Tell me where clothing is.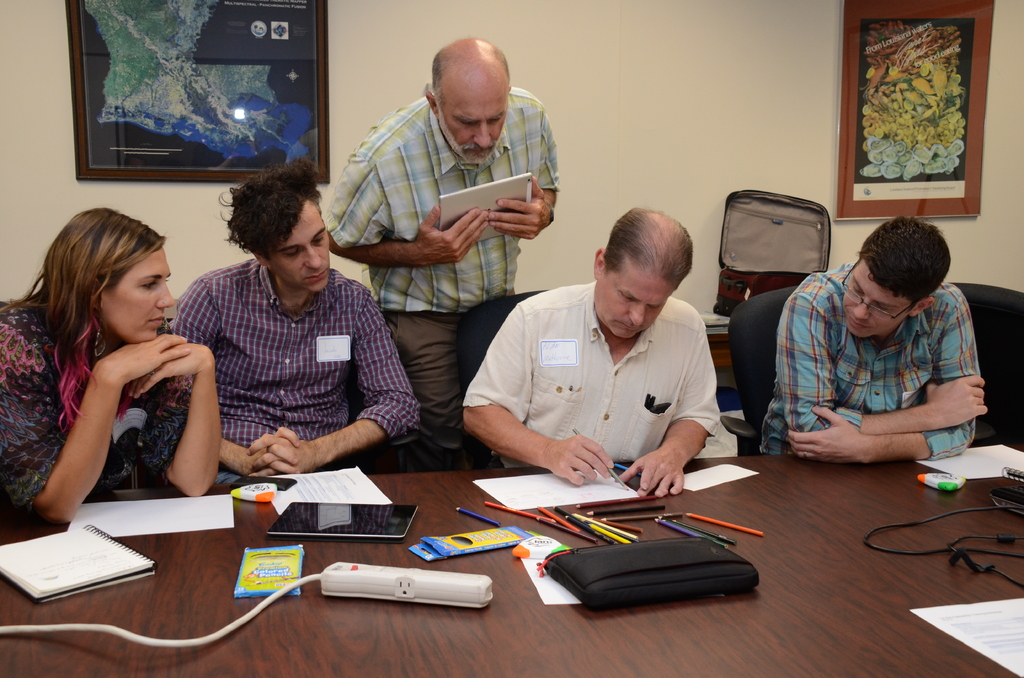
clothing is at detection(0, 287, 212, 519).
